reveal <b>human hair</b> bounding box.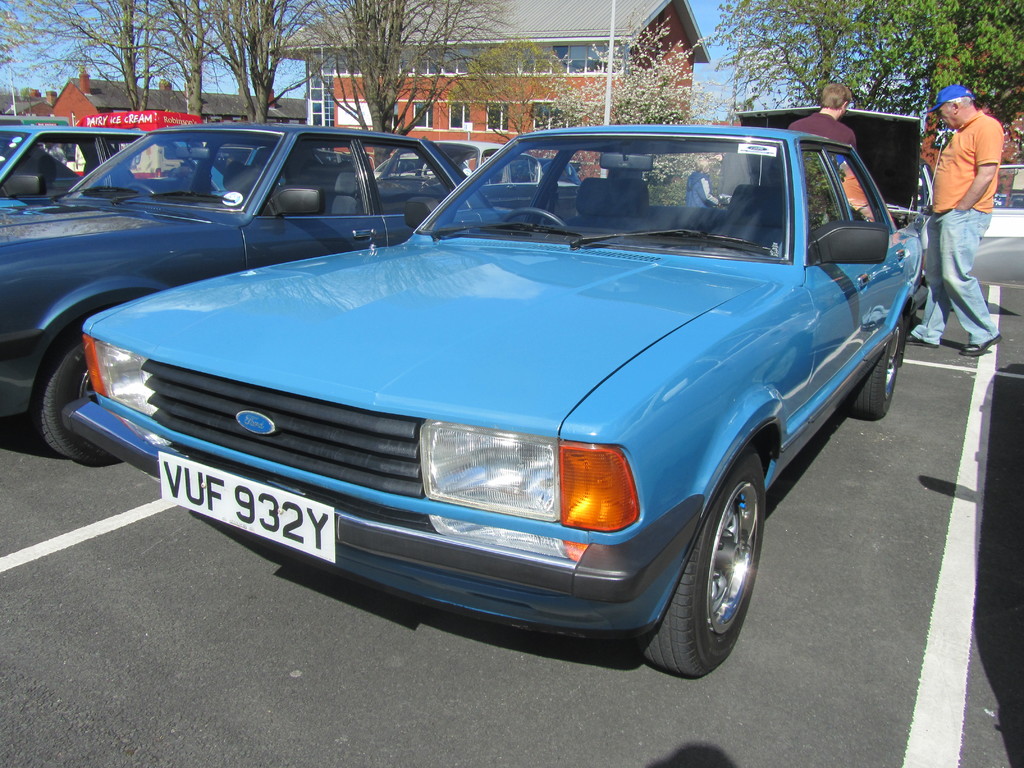
Revealed: Rect(808, 77, 854, 116).
